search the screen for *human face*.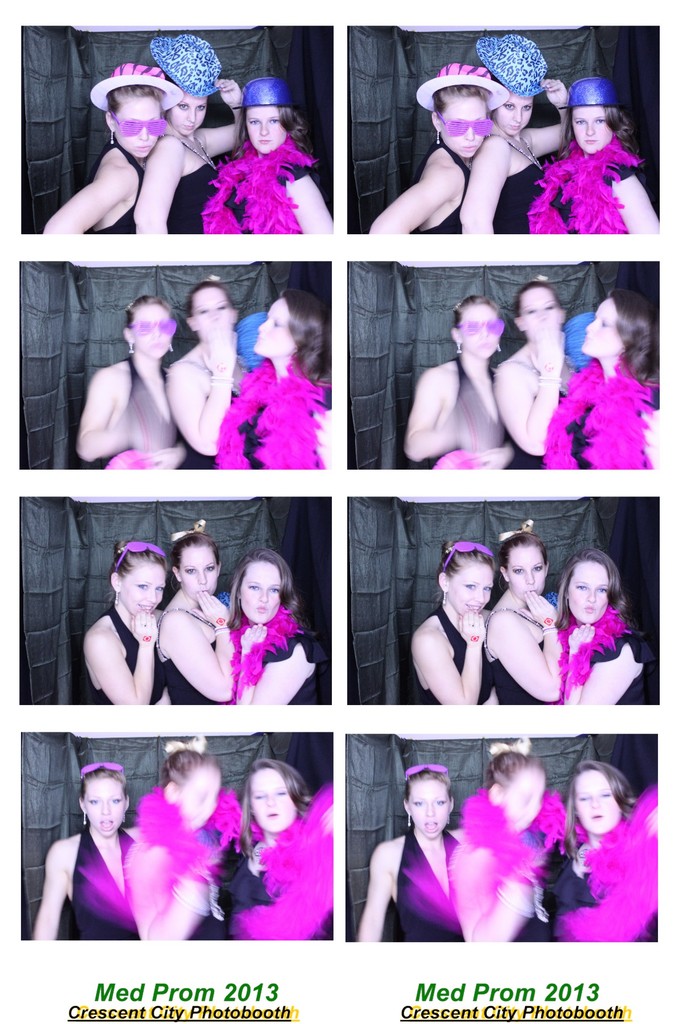
Found at [left=177, top=552, right=211, bottom=599].
